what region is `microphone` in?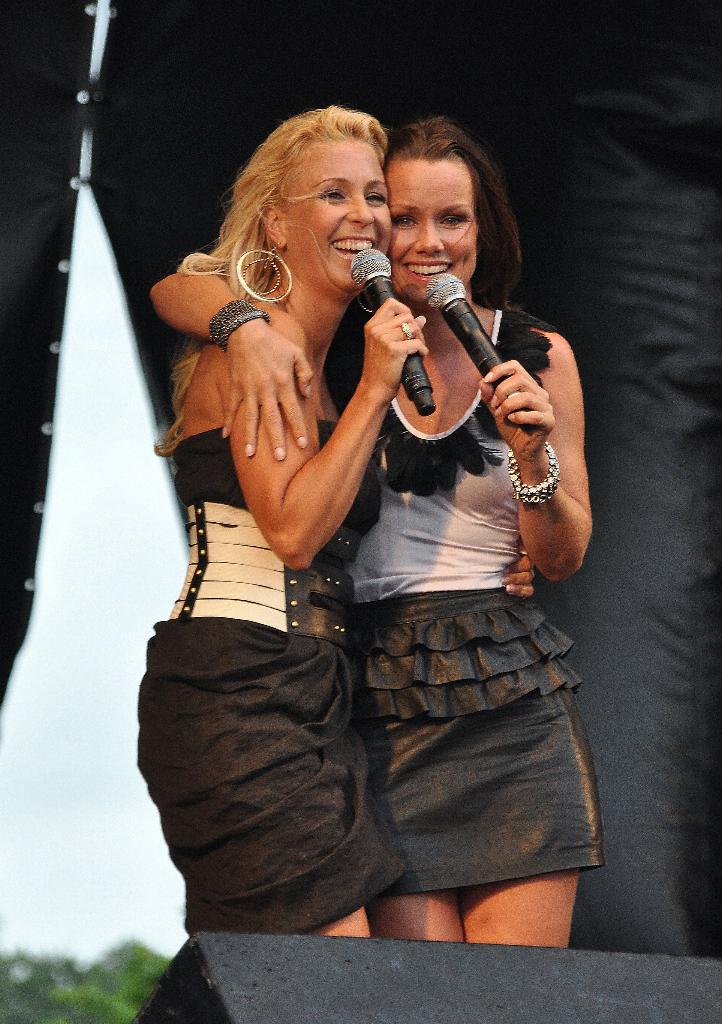
bbox=(422, 271, 544, 433).
